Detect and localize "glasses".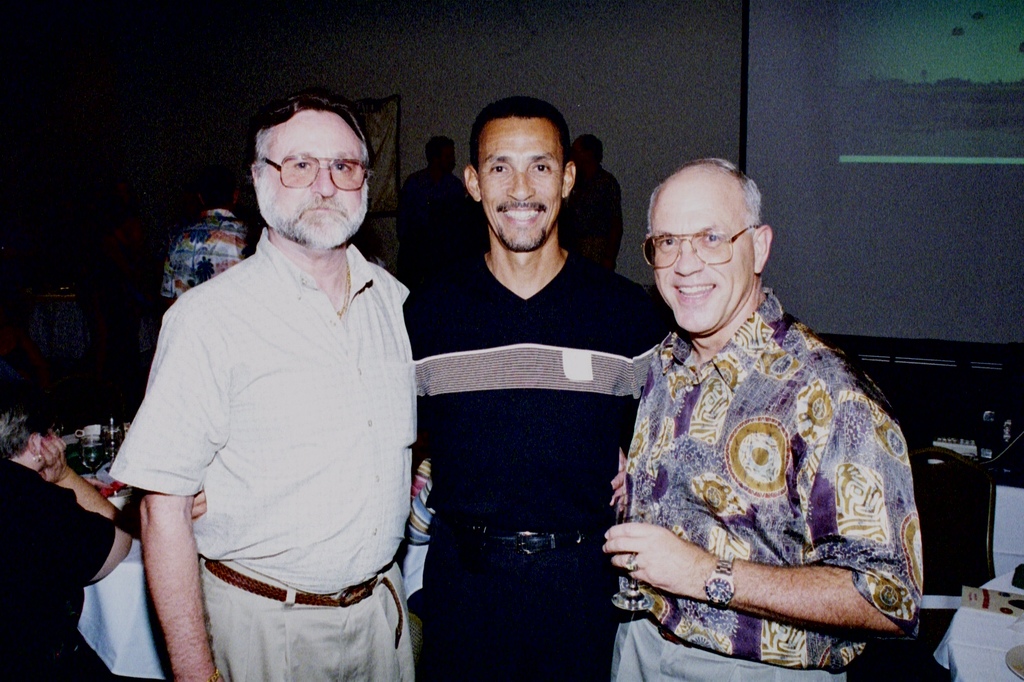
Localized at [left=644, top=219, right=771, bottom=267].
